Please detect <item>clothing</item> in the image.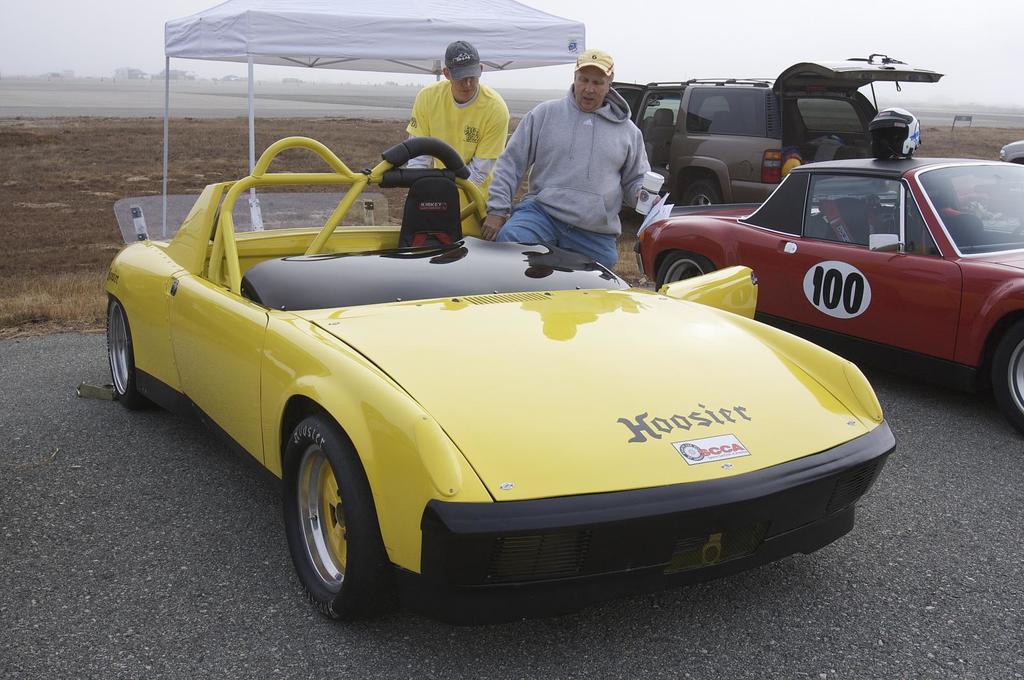
region(401, 75, 505, 203).
